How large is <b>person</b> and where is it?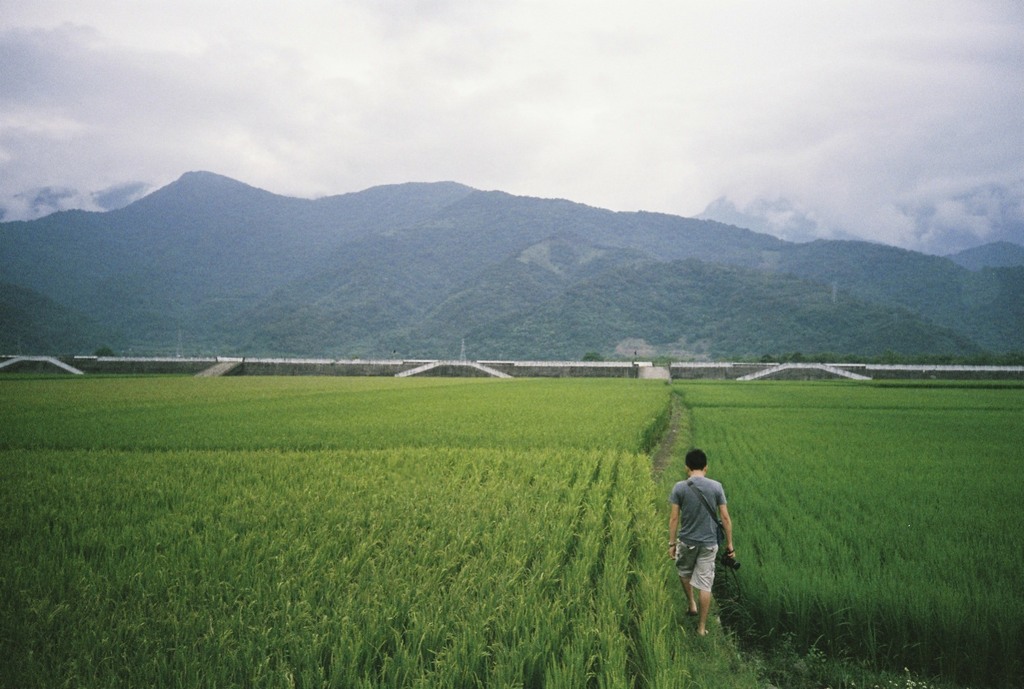
Bounding box: <region>651, 439, 743, 629</region>.
